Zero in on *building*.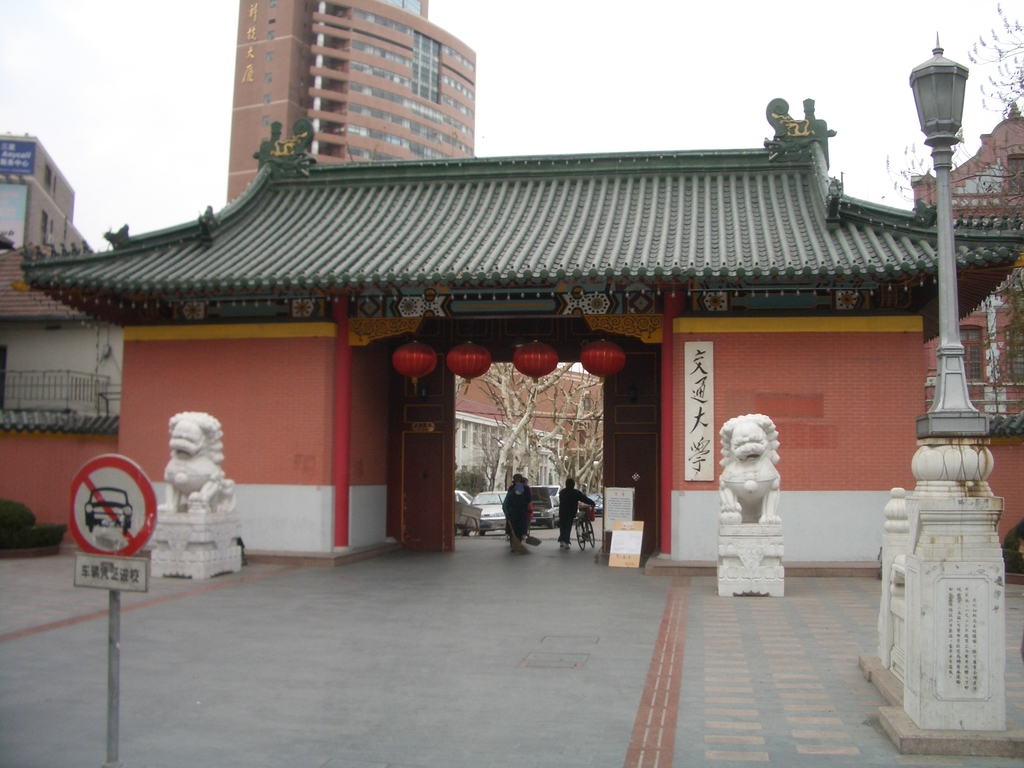
Zeroed in: x1=0 y1=125 x2=96 y2=252.
